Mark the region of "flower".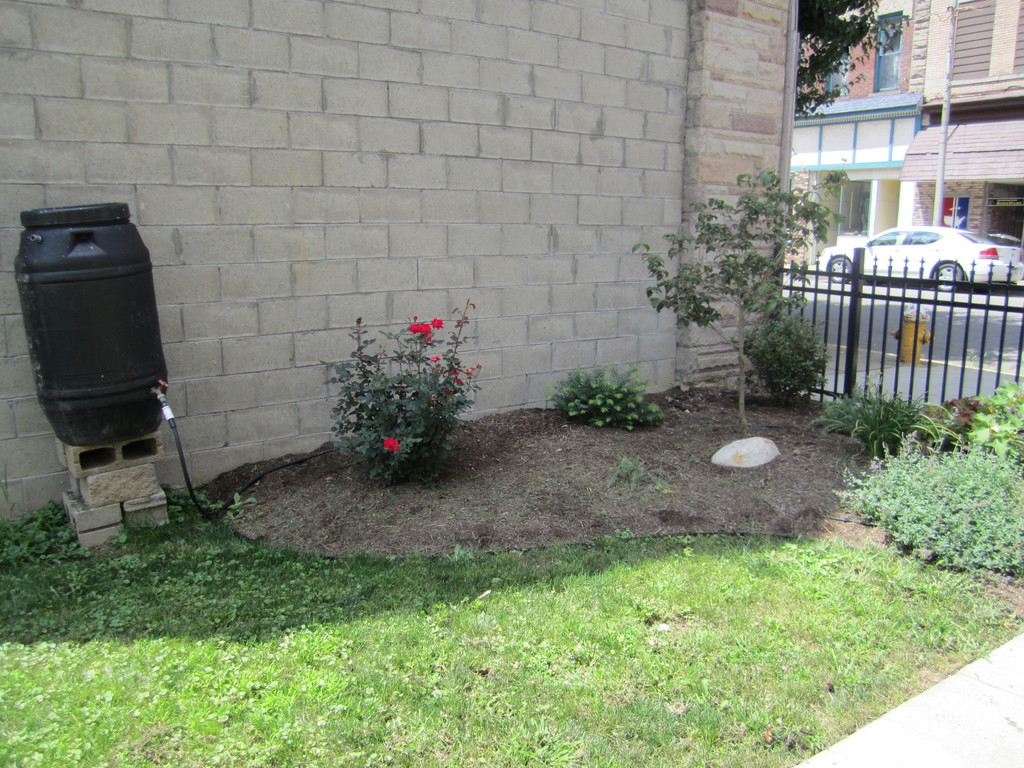
Region: (left=410, top=321, right=429, bottom=339).
